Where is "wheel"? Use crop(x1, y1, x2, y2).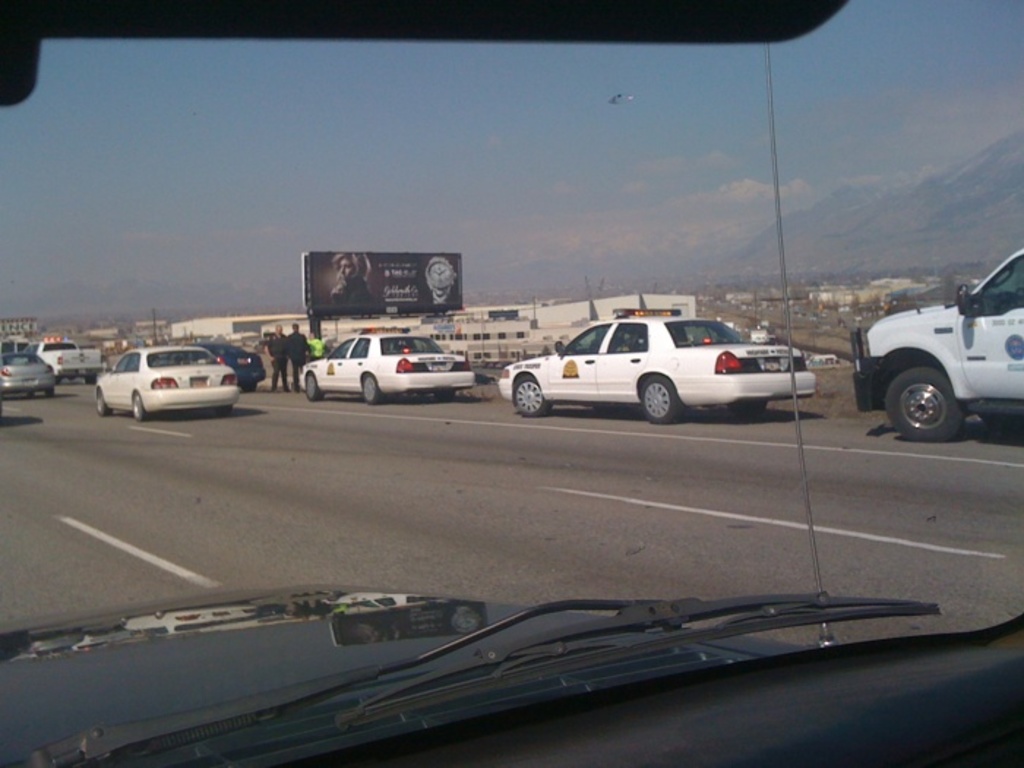
crop(94, 389, 107, 411).
